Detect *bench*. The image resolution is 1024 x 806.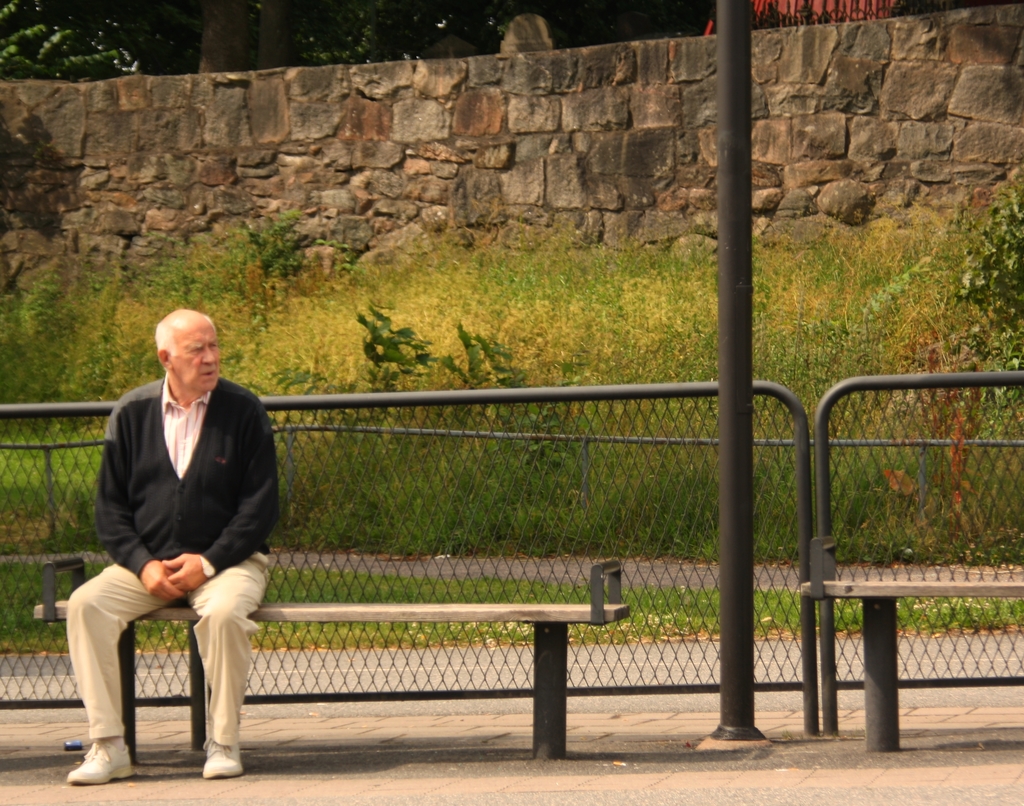
BBox(804, 581, 1021, 748).
